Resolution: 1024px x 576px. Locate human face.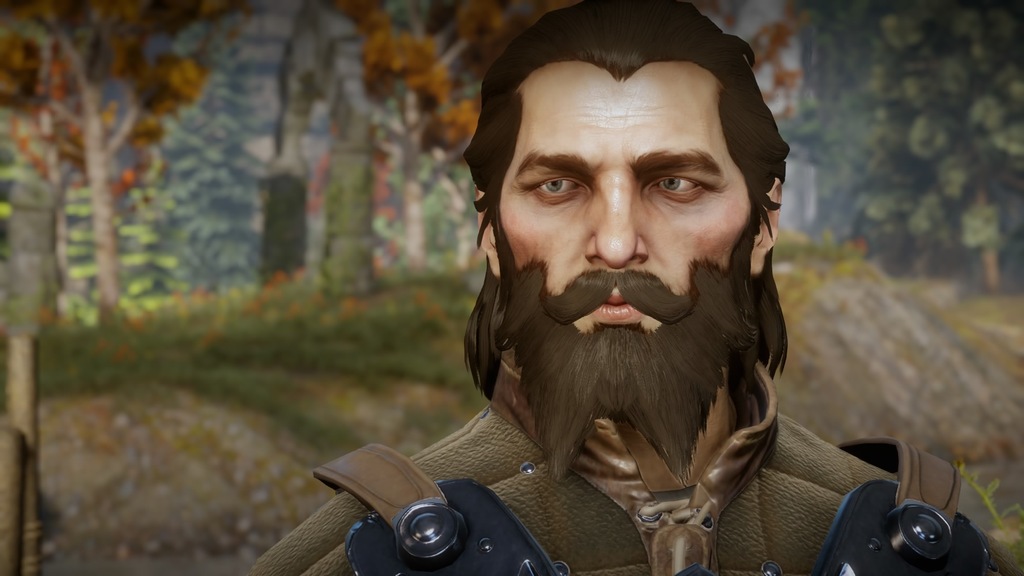
crop(499, 63, 750, 413).
